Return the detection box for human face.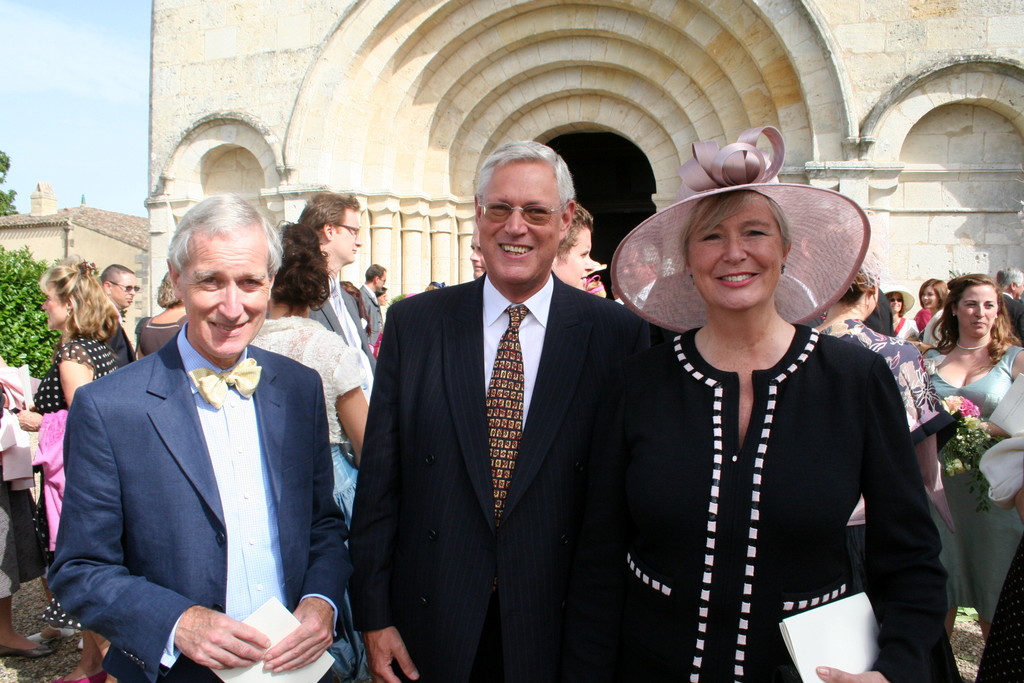
177,236,268,359.
